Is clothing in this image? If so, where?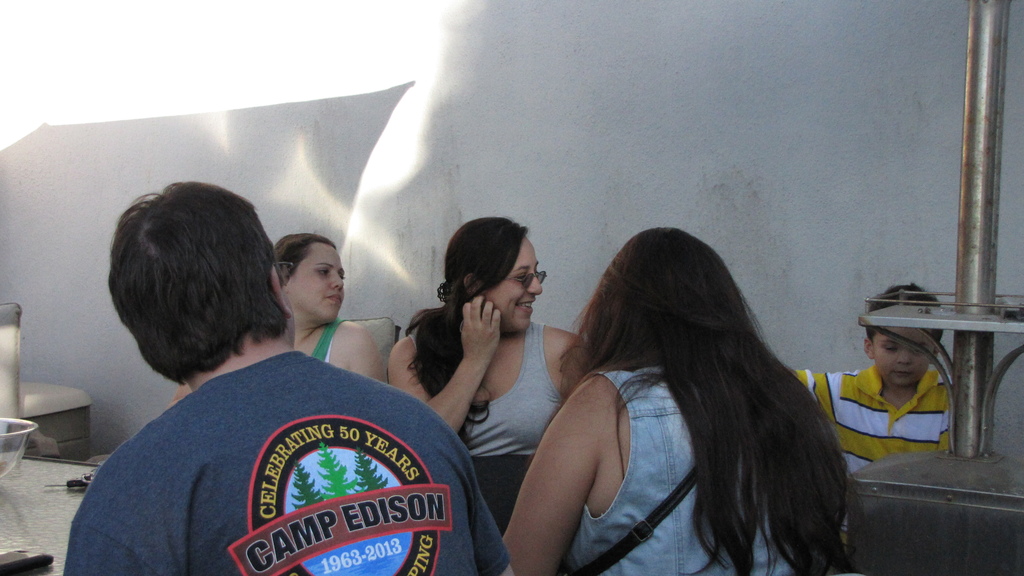
Yes, at bbox=(310, 317, 349, 365).
